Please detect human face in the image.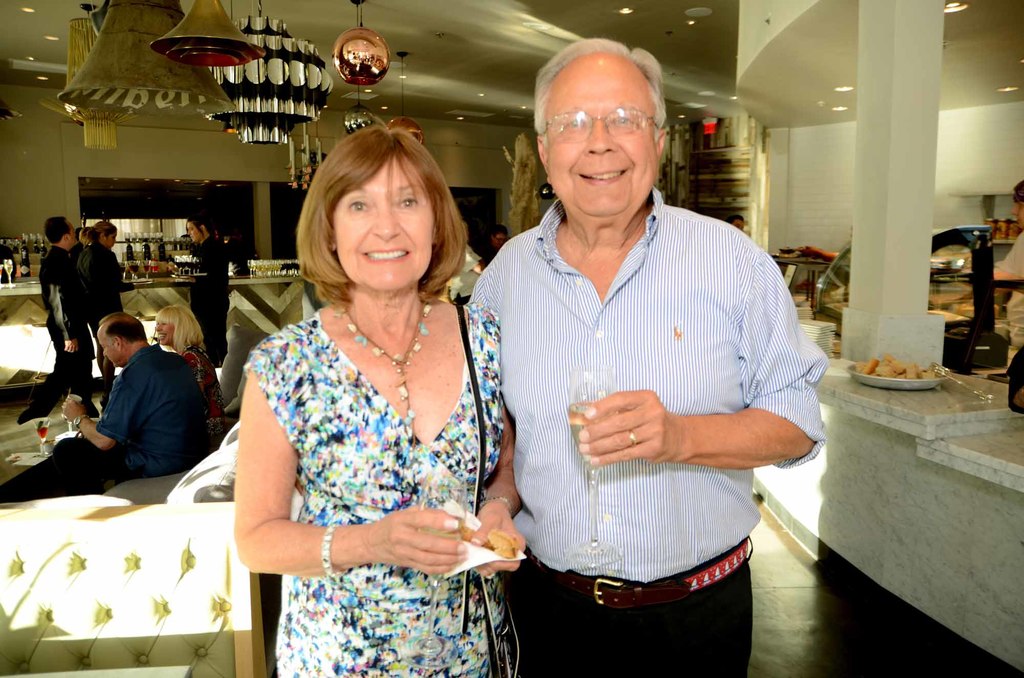
bbox=(186, 222, 200, 243).
